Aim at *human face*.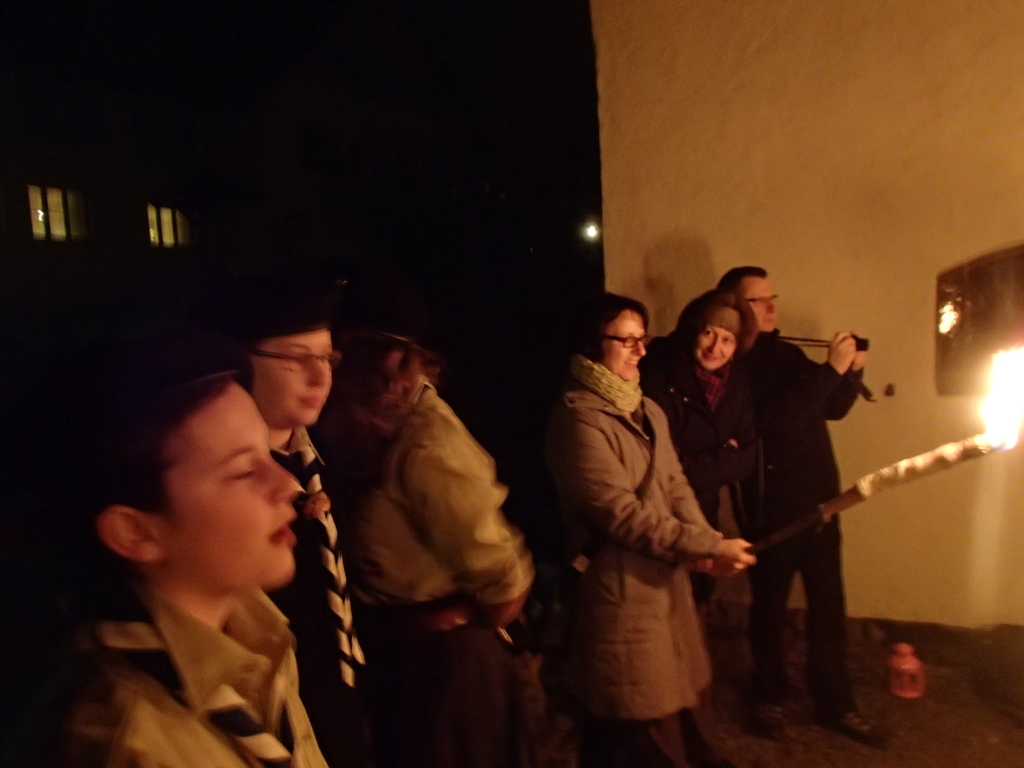
Aimed at bbox(251, 326, 329, 423).
